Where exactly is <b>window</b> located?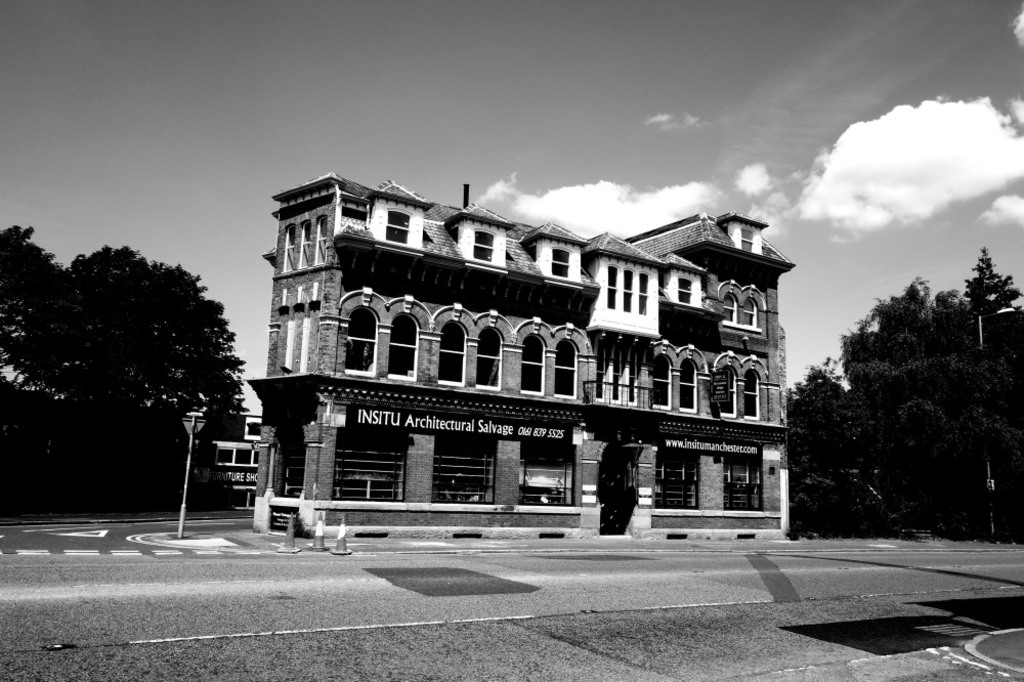
Its bounding box is [477, 328, 496, 391].
